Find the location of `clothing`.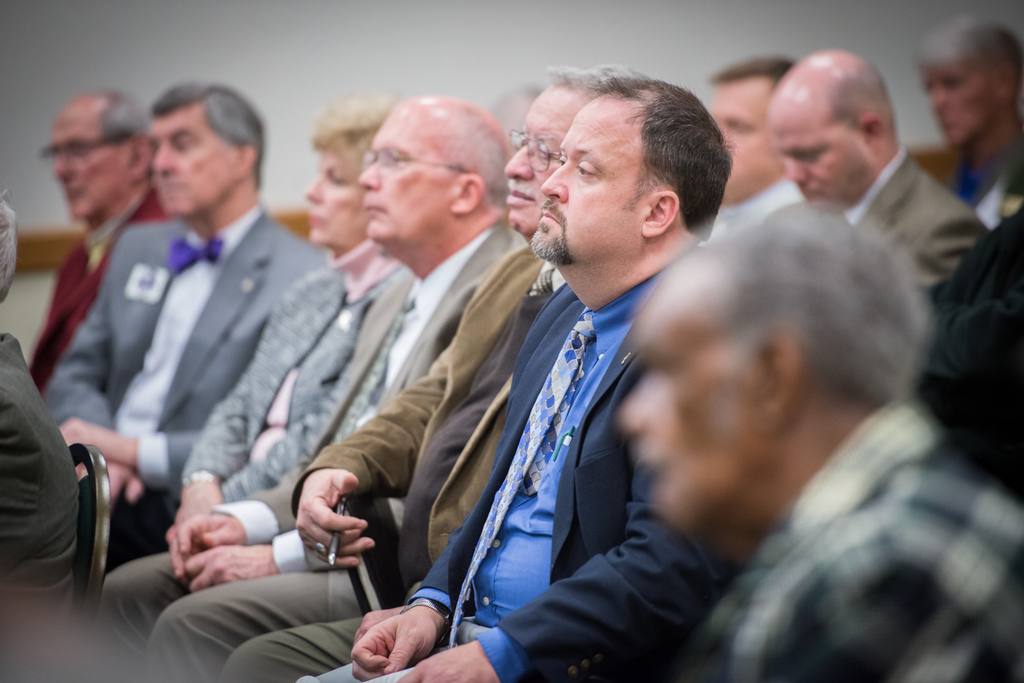
Location: [0, 335, 125, 682].
